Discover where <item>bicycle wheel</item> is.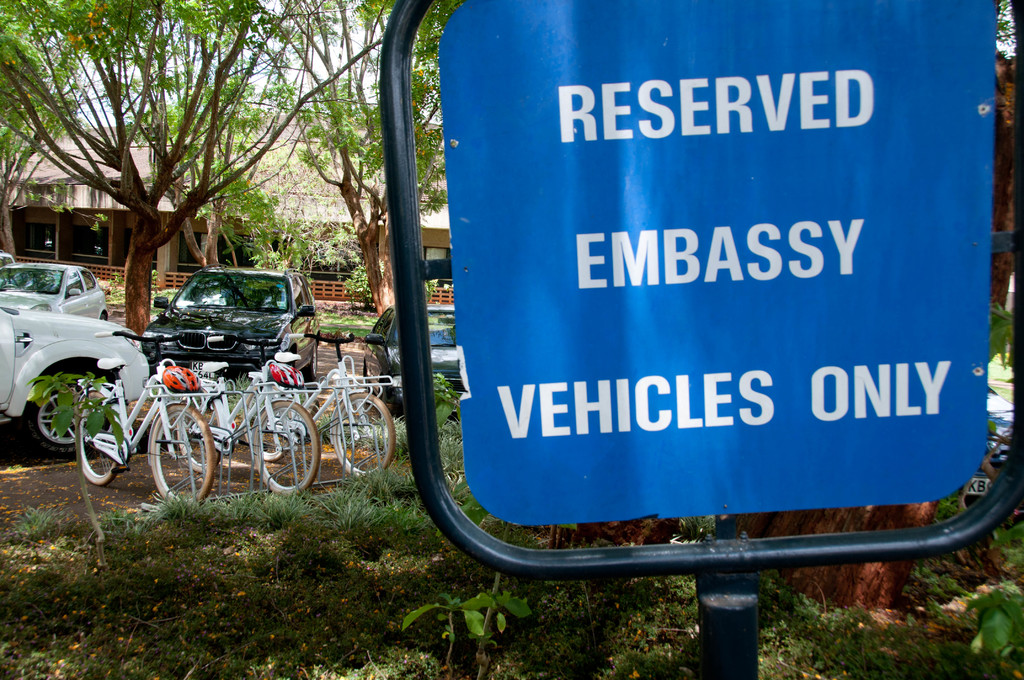
Discovered at <bbox>70, 390, 123, 496</bbox>.
